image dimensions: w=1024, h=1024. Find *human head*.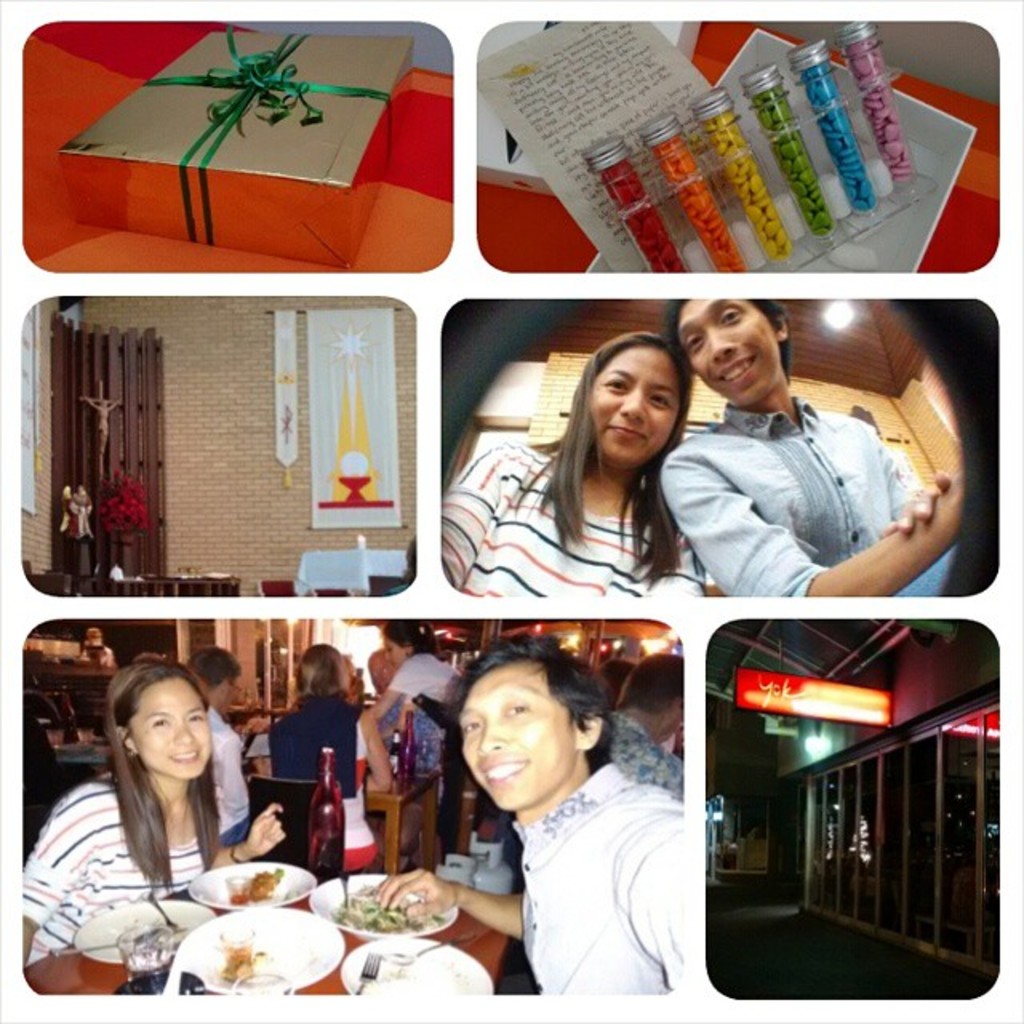
bbox=[106, 664, 208, 779].
